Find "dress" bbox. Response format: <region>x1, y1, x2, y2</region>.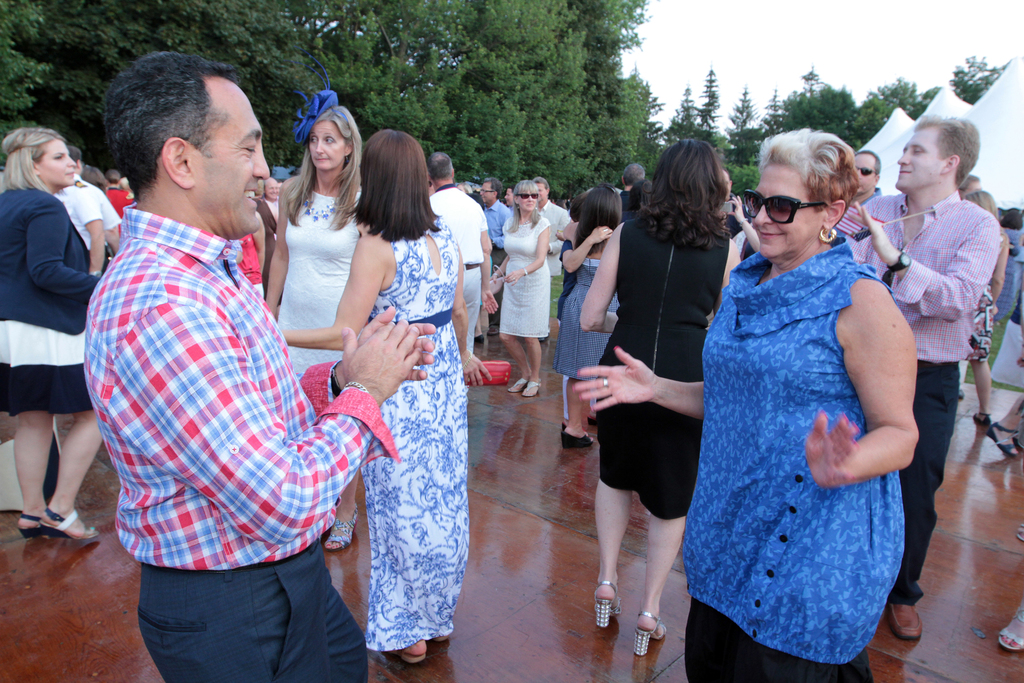
<region>595, 219, 733, 521</region>.
